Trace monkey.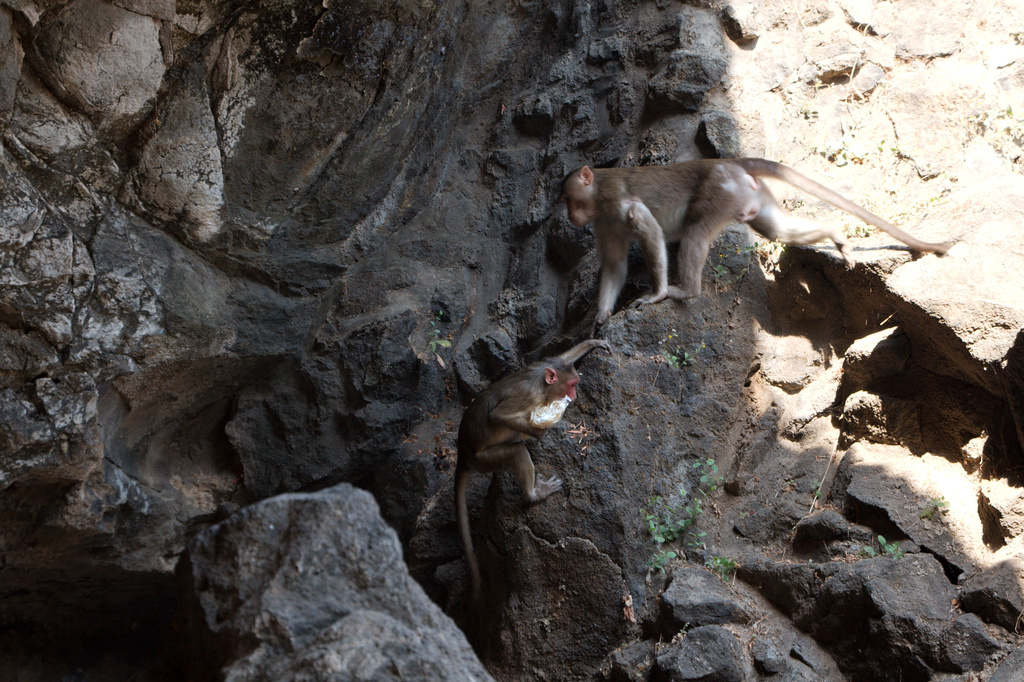
Traced to 456:339:609:602.
